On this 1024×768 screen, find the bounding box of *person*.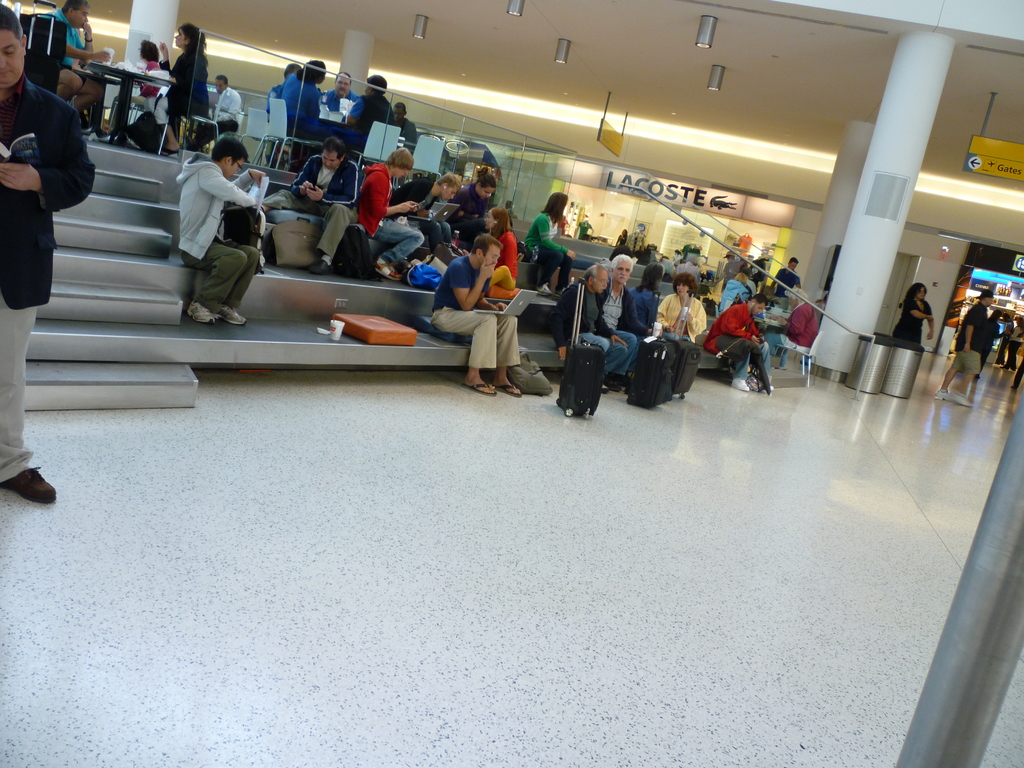
Bounding box: <box>630,263,657,381</box>.
